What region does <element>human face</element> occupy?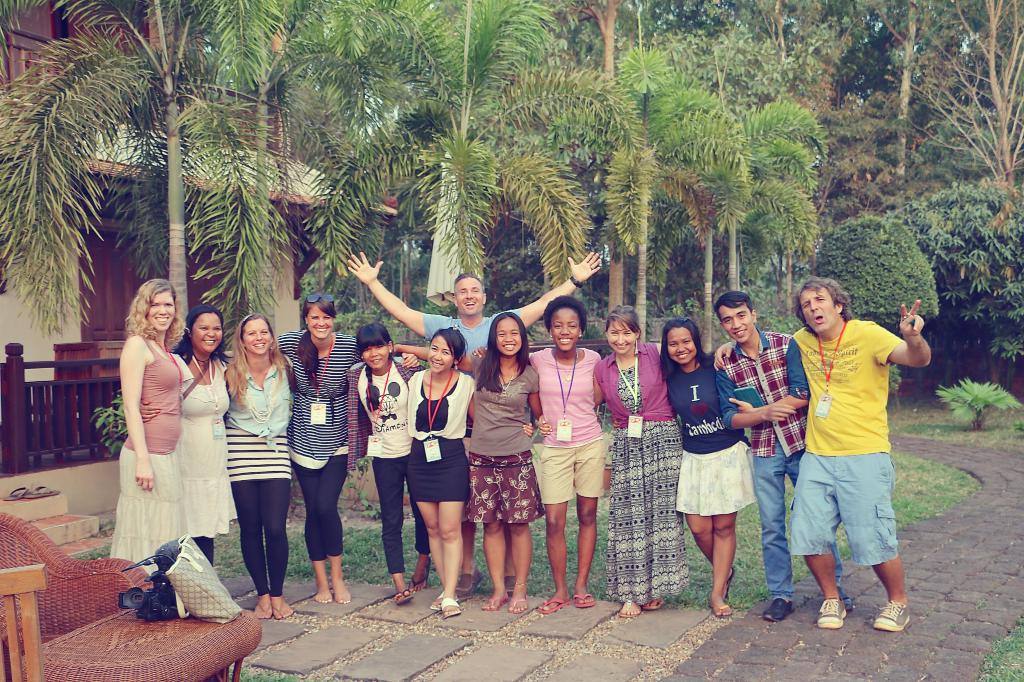
bbox=(609, 321, 635, 354).
